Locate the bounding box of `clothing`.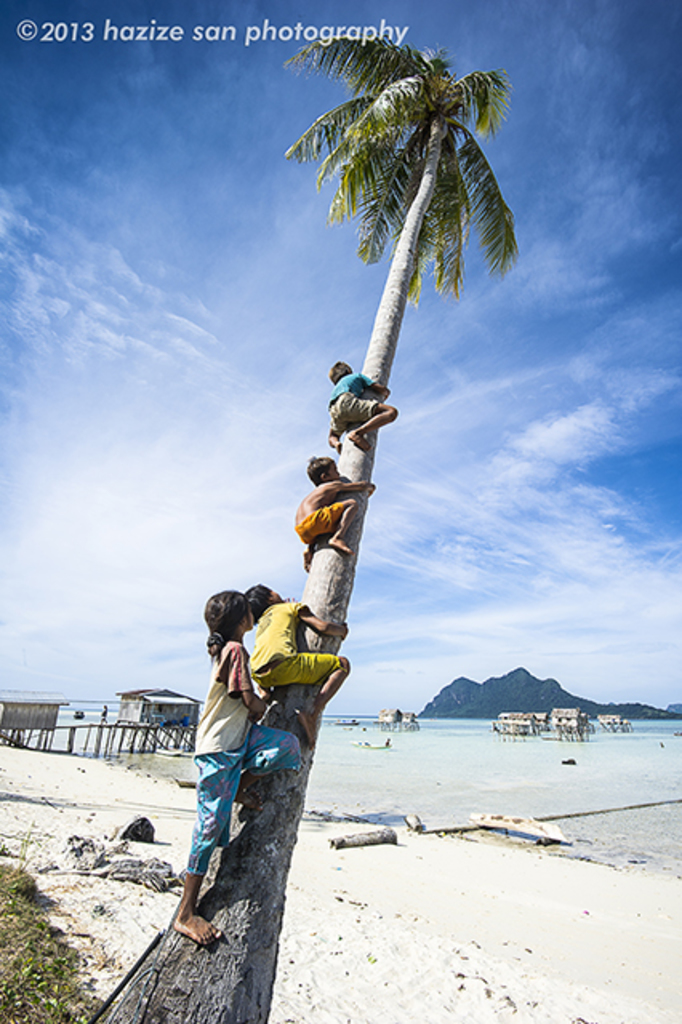
Bounding box: pyautogui.locateOnScreen(192, 645, 303, 874).
